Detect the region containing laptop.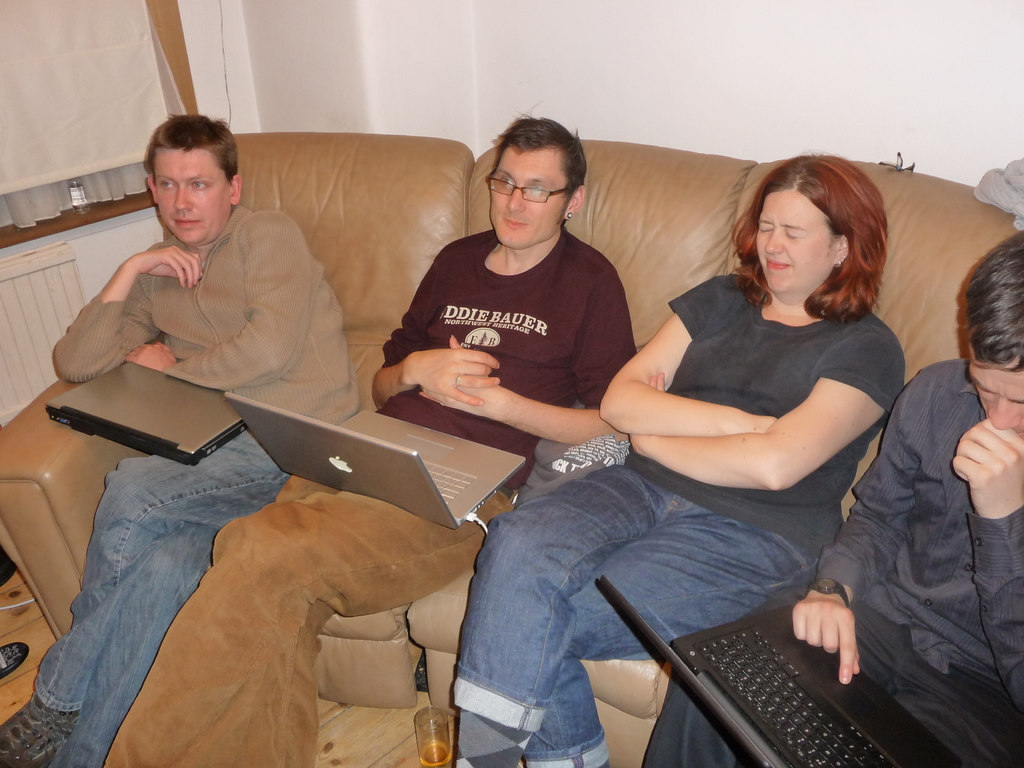
(left=45, top=362, right=250, bottom=470).
